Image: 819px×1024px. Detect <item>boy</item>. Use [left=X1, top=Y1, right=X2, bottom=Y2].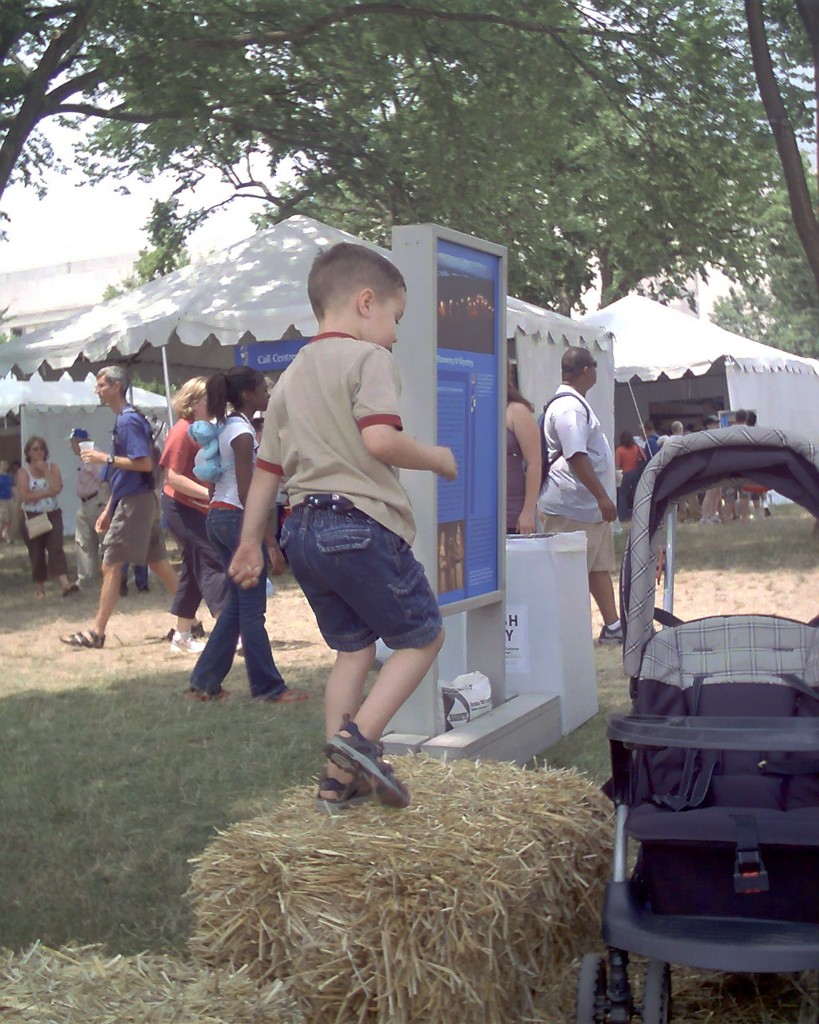
[left=214, top=248, right=480, bottom=794].
